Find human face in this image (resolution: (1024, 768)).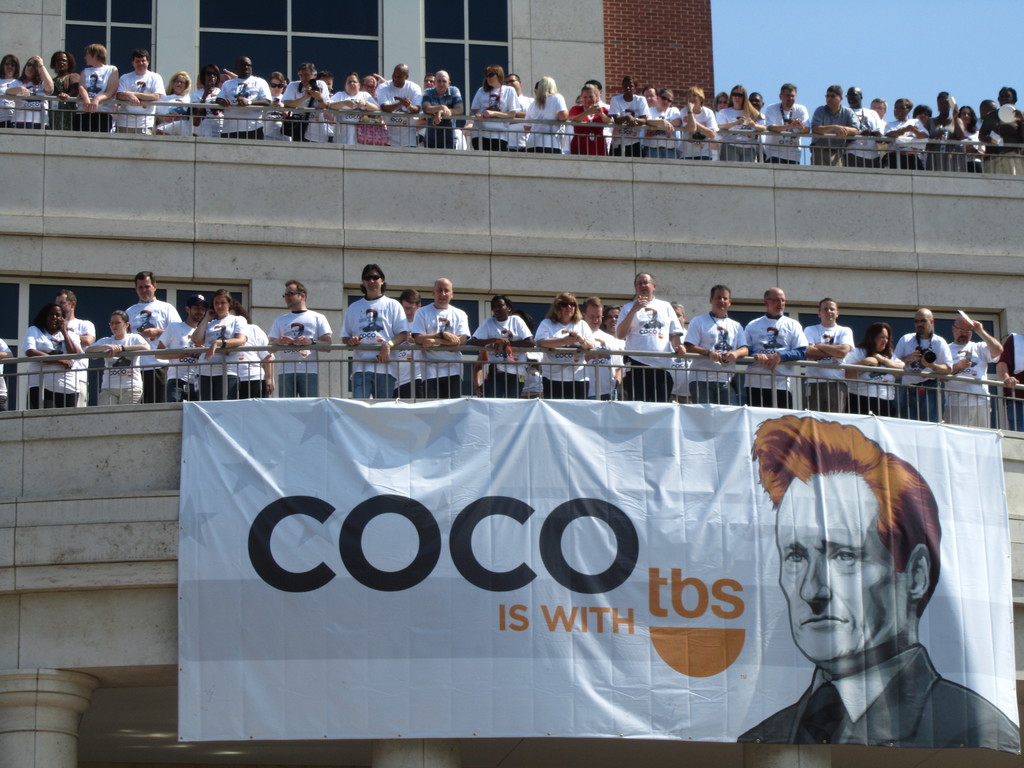
422/77/436/90.
